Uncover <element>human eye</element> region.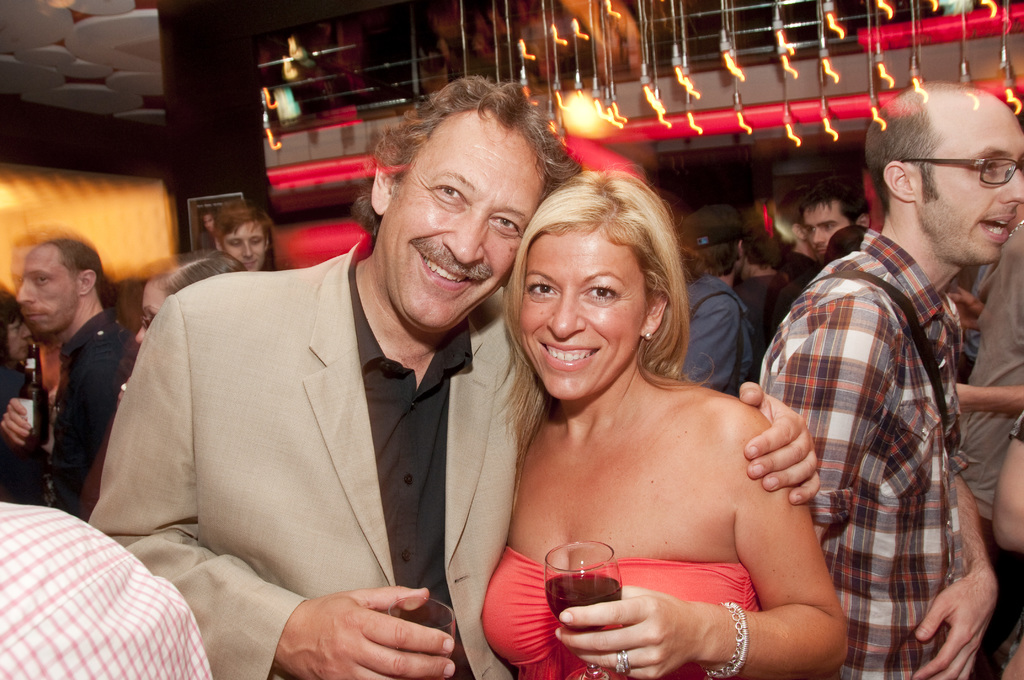
Uncovered: x1=525, y1=279, x2=557, y2=298.
